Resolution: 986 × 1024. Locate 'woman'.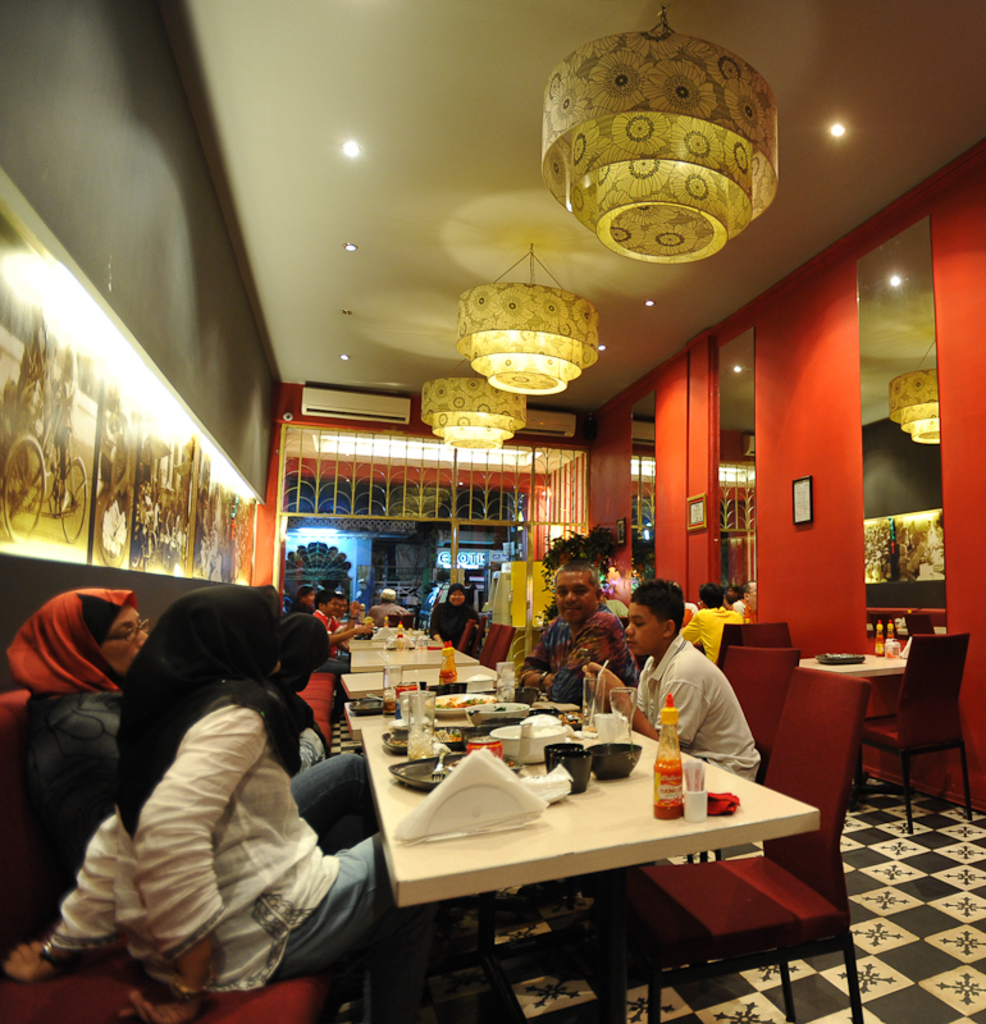
x1=430, y1=582, x2=485, y2=645.
